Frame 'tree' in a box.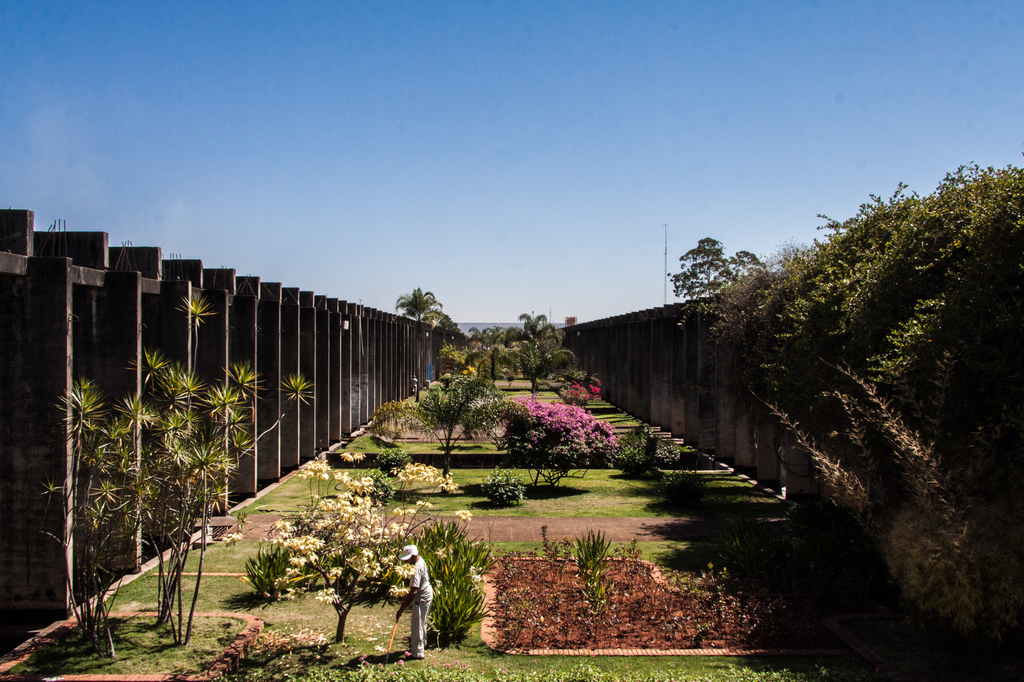
{"left": 659, "top": 233, "right": 778, "bottom": 334}.
